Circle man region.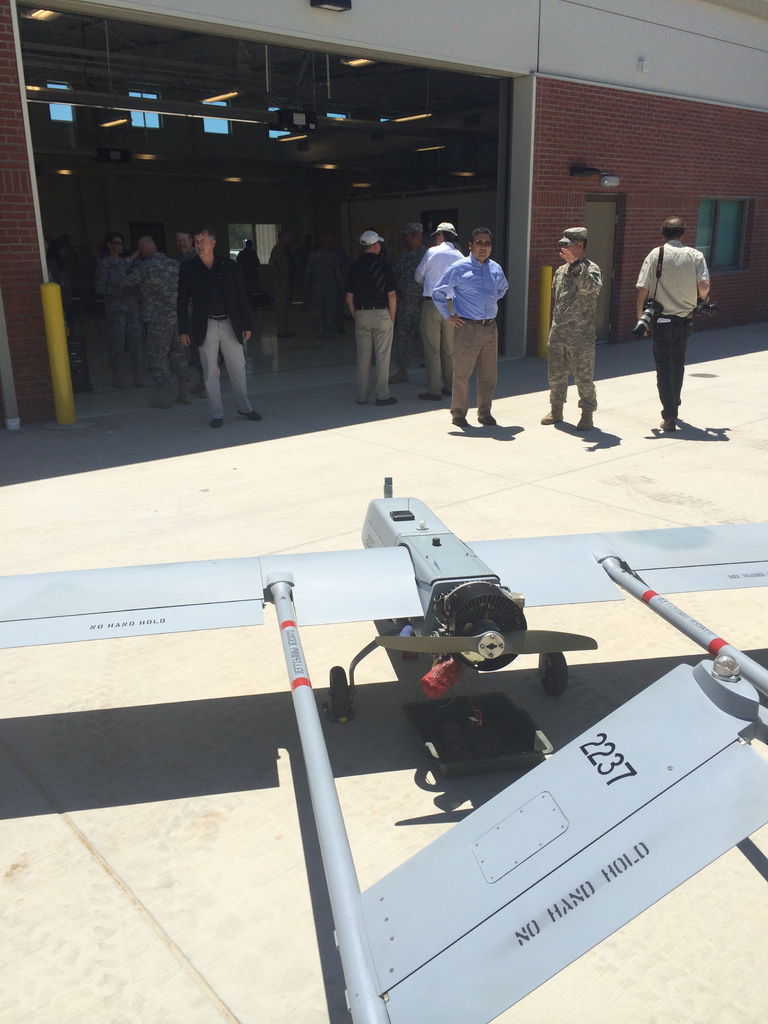
Region: [537,226,604,429].
